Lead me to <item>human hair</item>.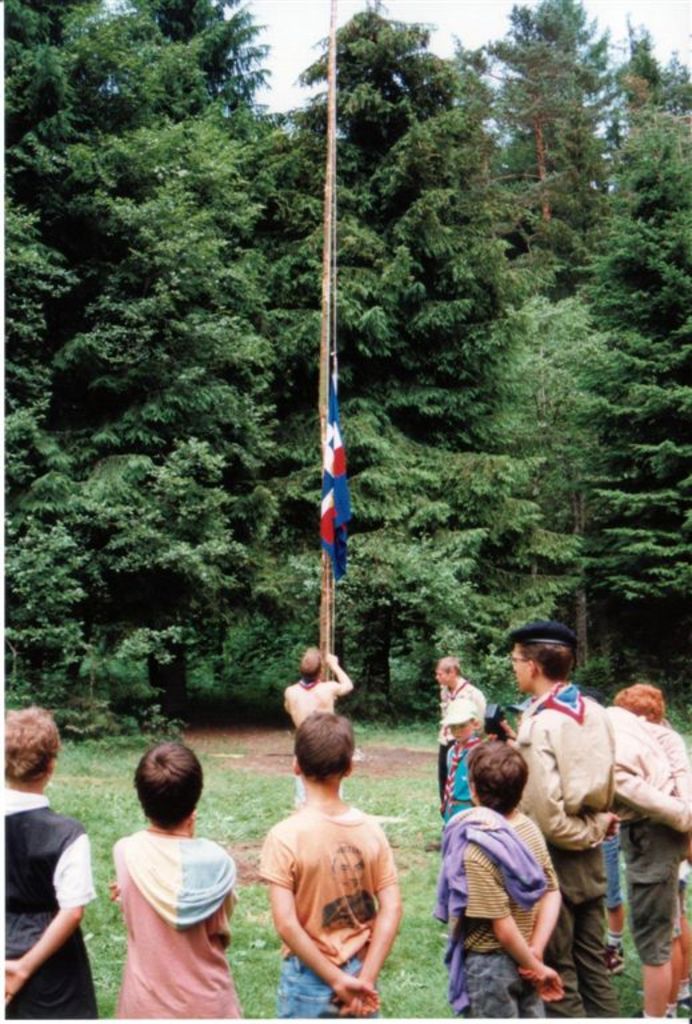
Lead to [left=613, top=683, right=663, bottom=723].
